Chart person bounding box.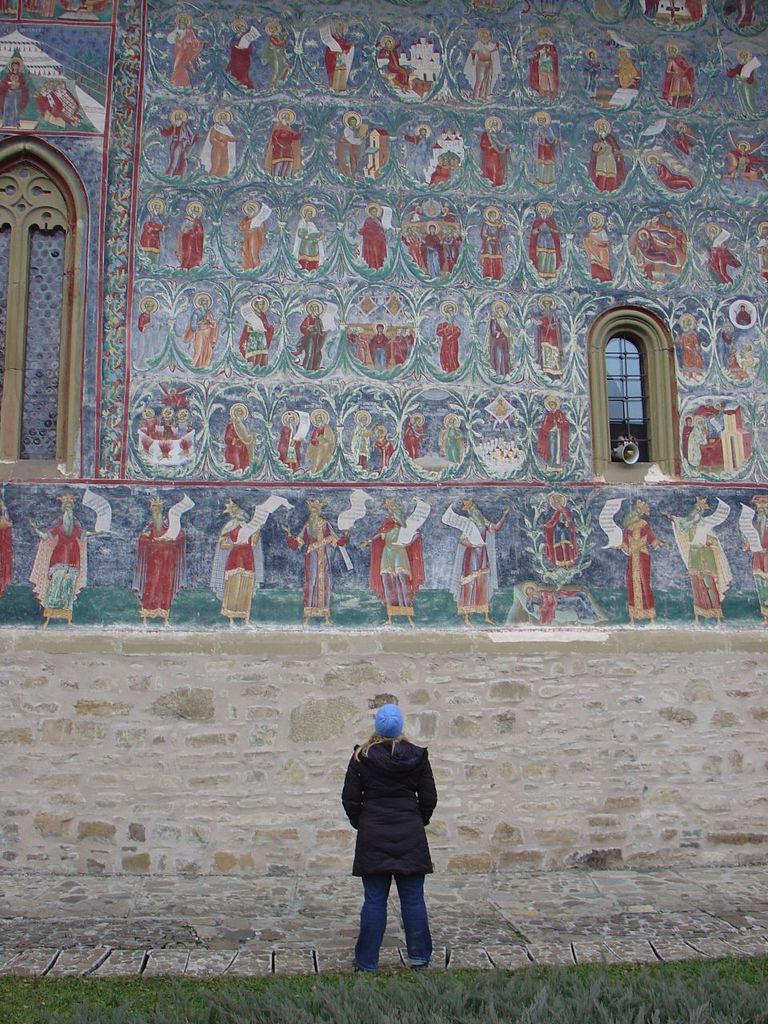
Charted: (682,416,695,458).
